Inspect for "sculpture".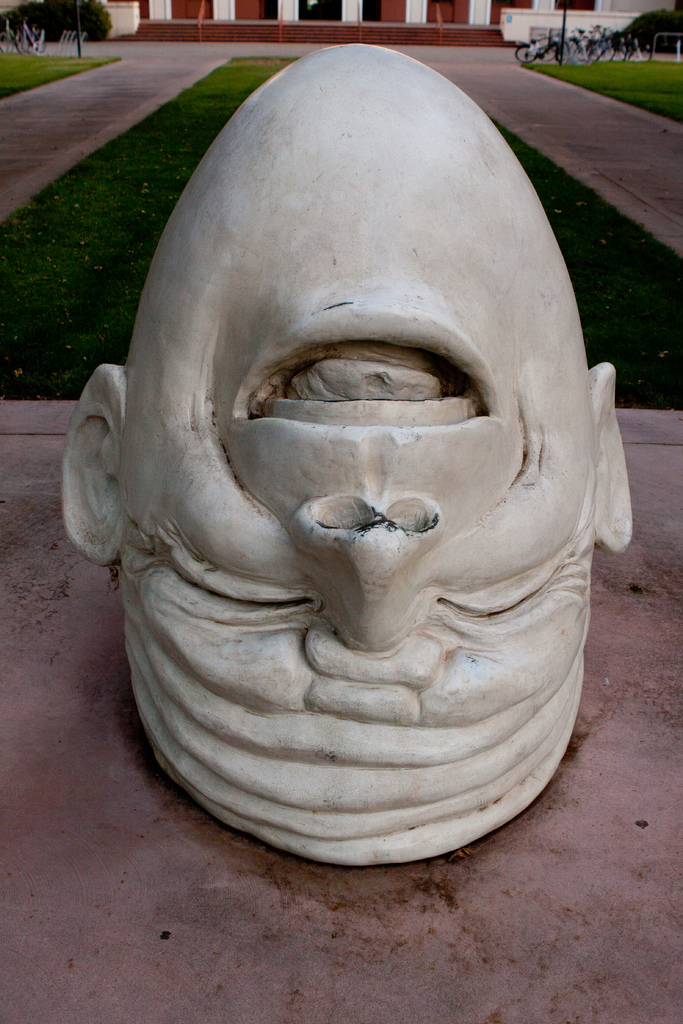
Inspection: box(59, 43, 639, 877).
